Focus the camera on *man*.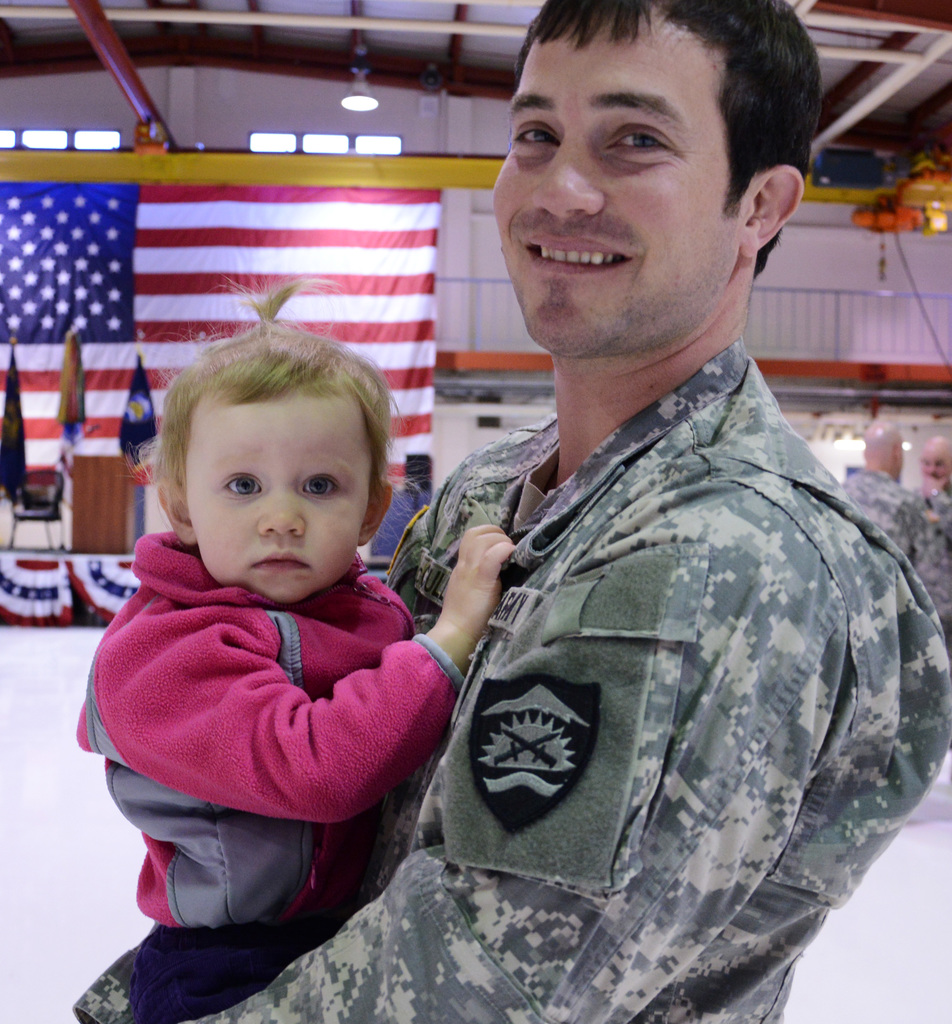
Focus region: [x1=69, y1=0, x2=951, y2=1023].
